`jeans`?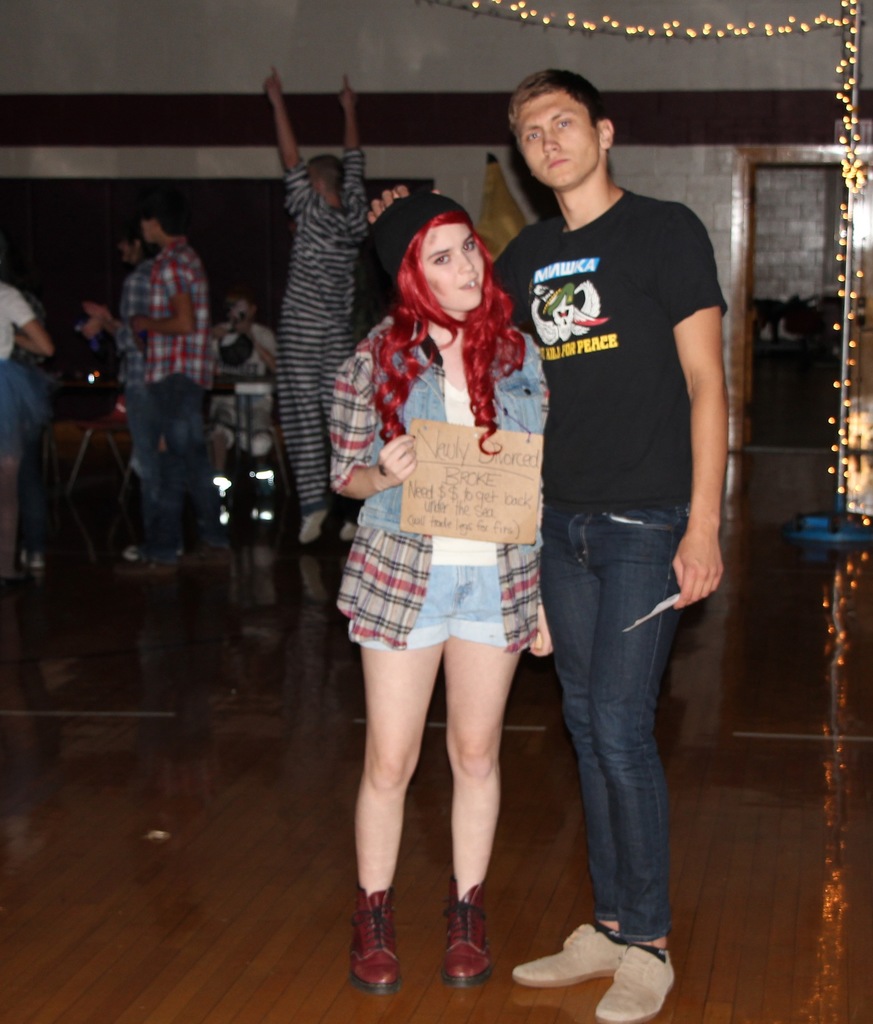
x1=358 y1=312 x2=534 y2=538
